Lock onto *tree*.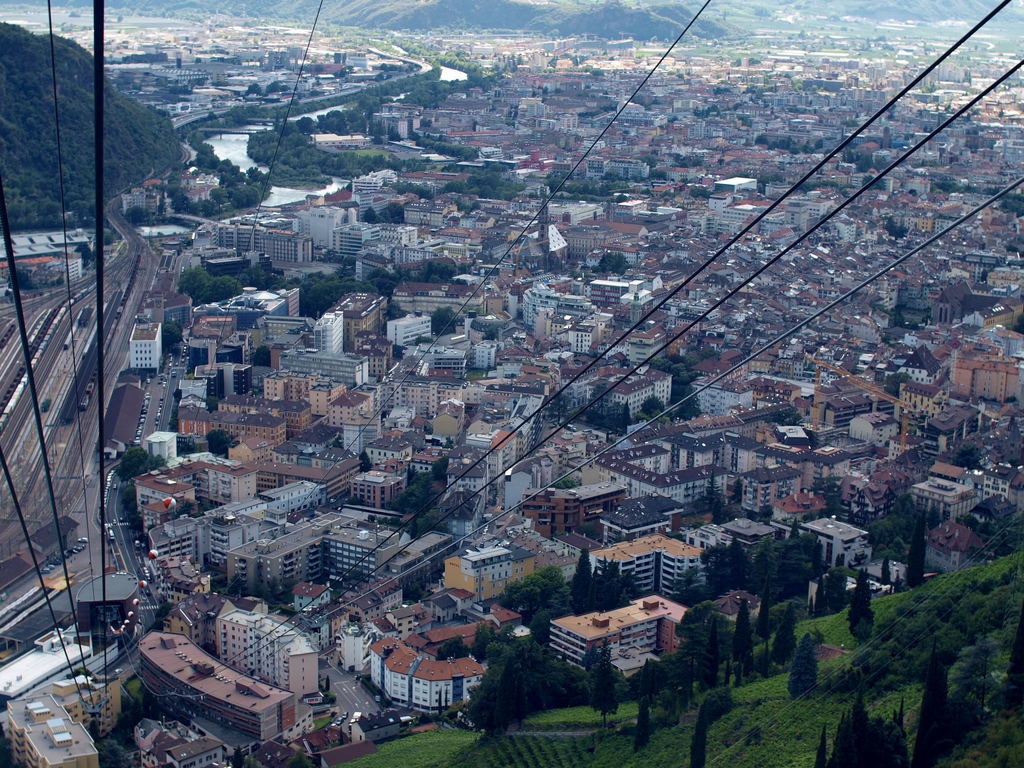
Locked: <region>104, 443, 162, 486</region>.
